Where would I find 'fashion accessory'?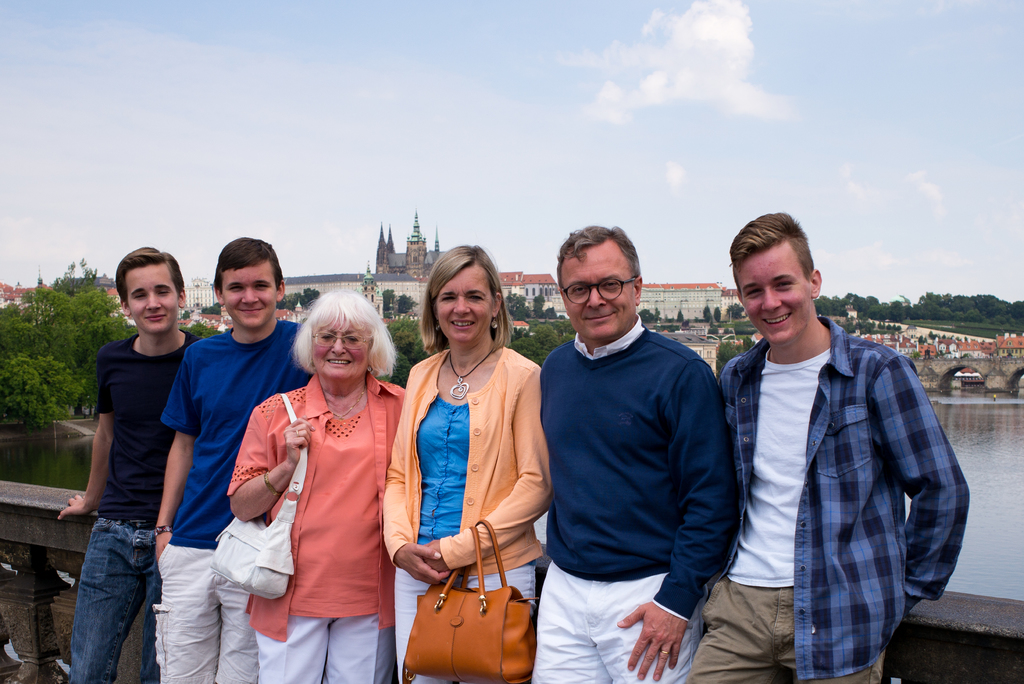
At {"left": 435, "top": 327, "right": 445, "bottom": 332}.
